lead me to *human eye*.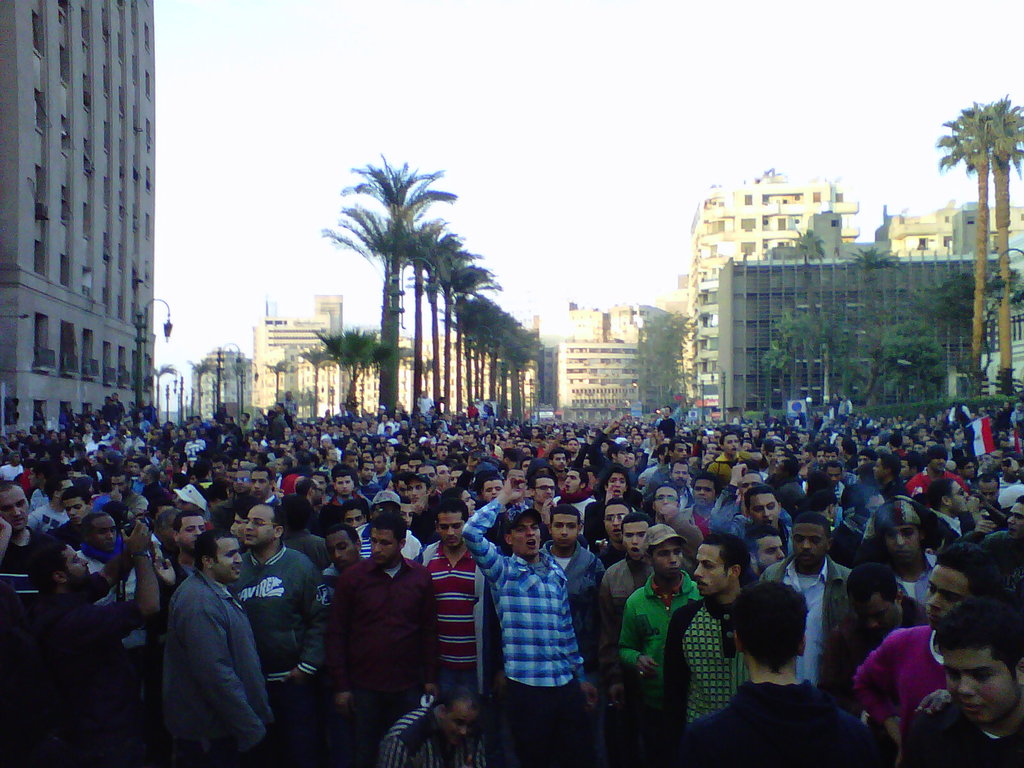
Lead to {"left": 73, "top": 502, "right": 83, "bottom": 511}.
